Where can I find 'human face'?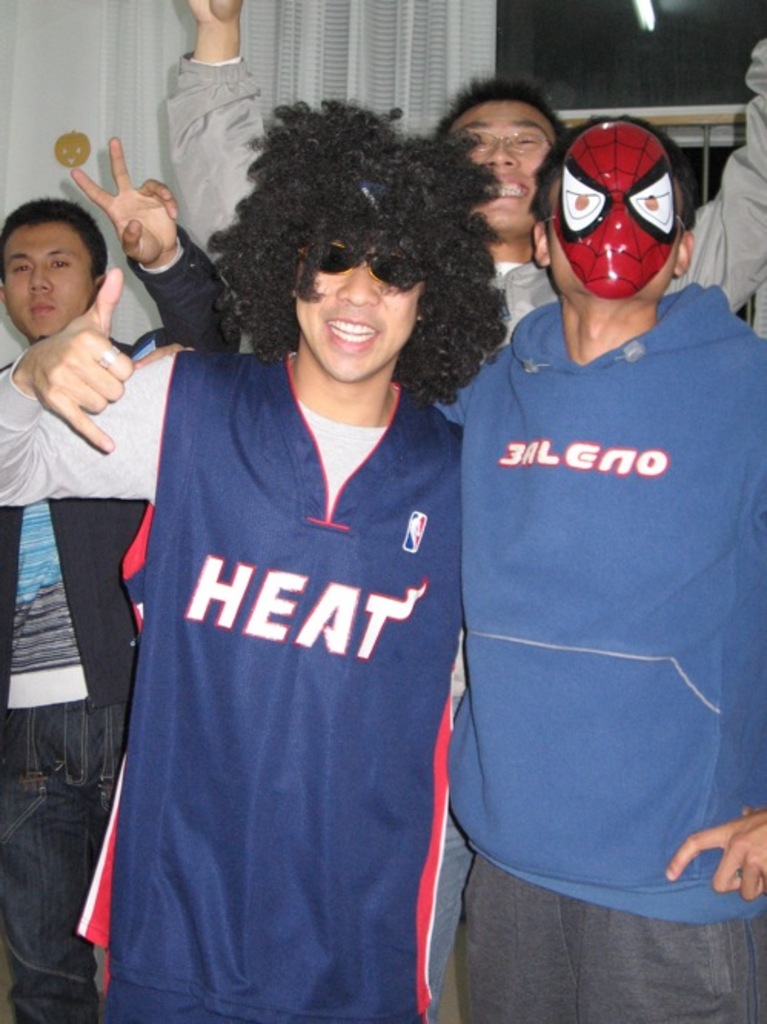
You can find it at 0, 214, 100, 334.
